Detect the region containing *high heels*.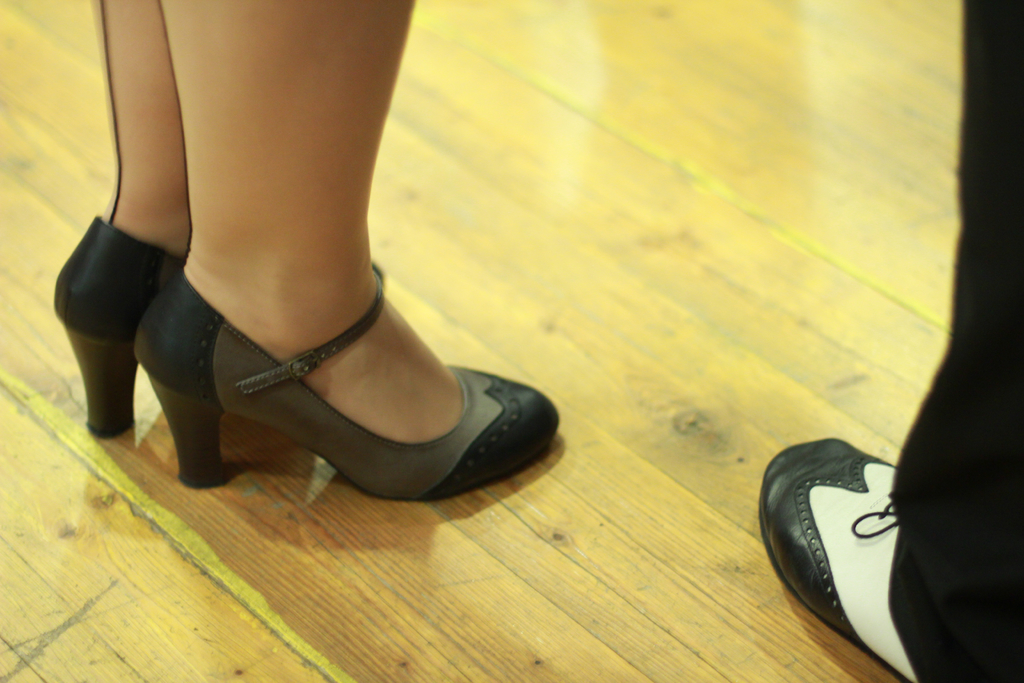
<region>132, 263, 559, 505</region>.
